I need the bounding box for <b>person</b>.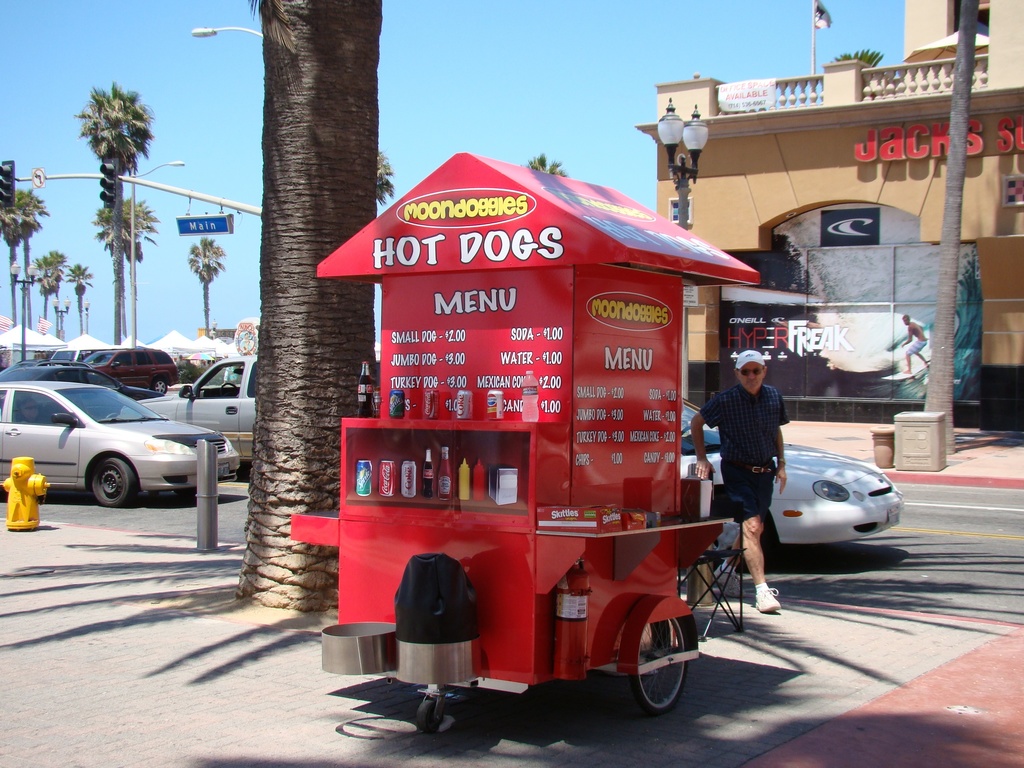
Here it is: <box>239,332,251,352</box>.
